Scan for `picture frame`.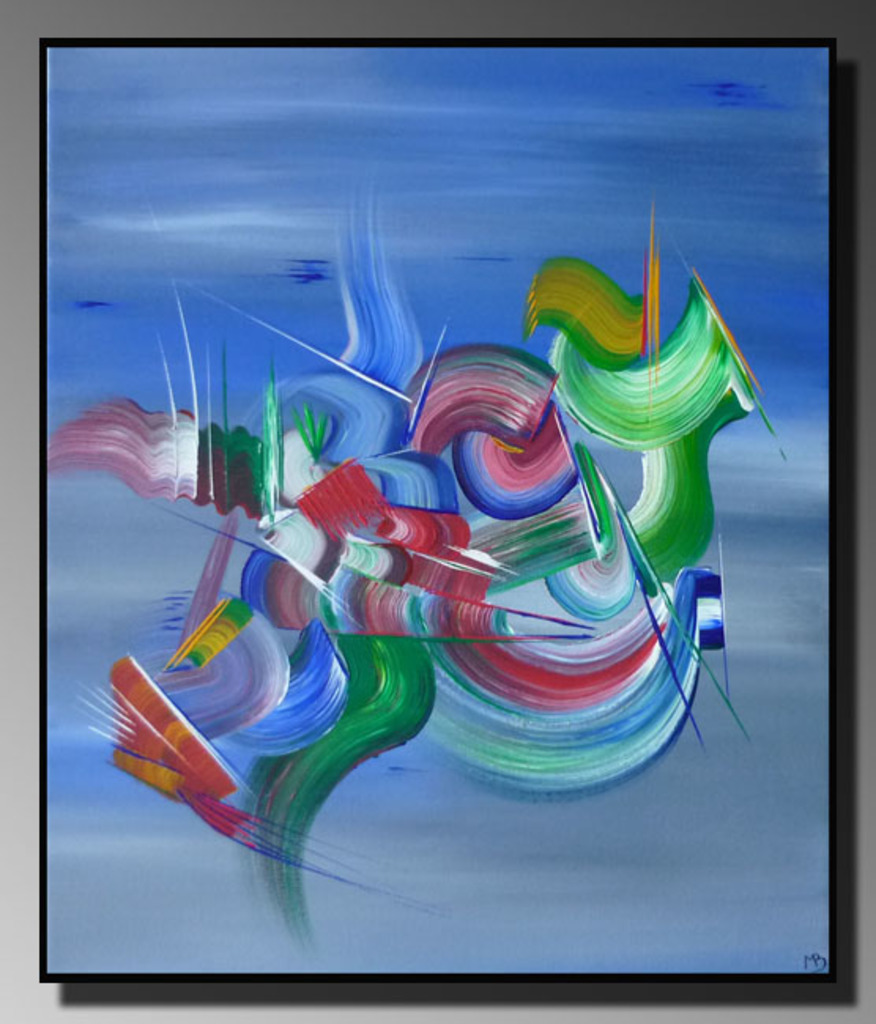
Scan result: {"left": 35, "top": 36, "right": 841, "bottom": 986}.
